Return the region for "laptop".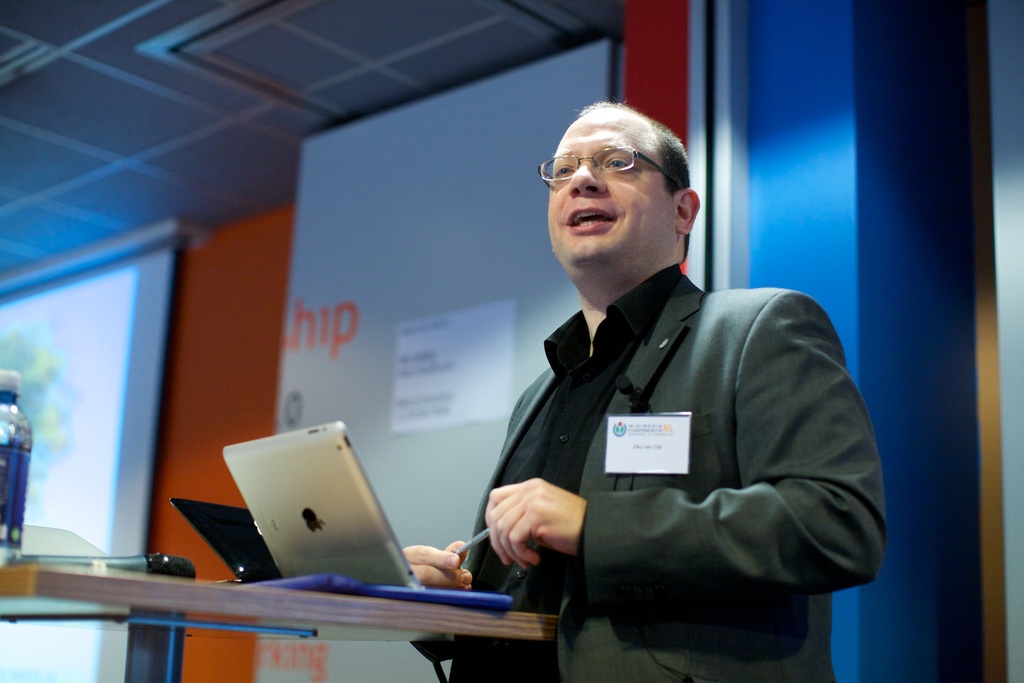
detection(168, 496, 283, 584).
